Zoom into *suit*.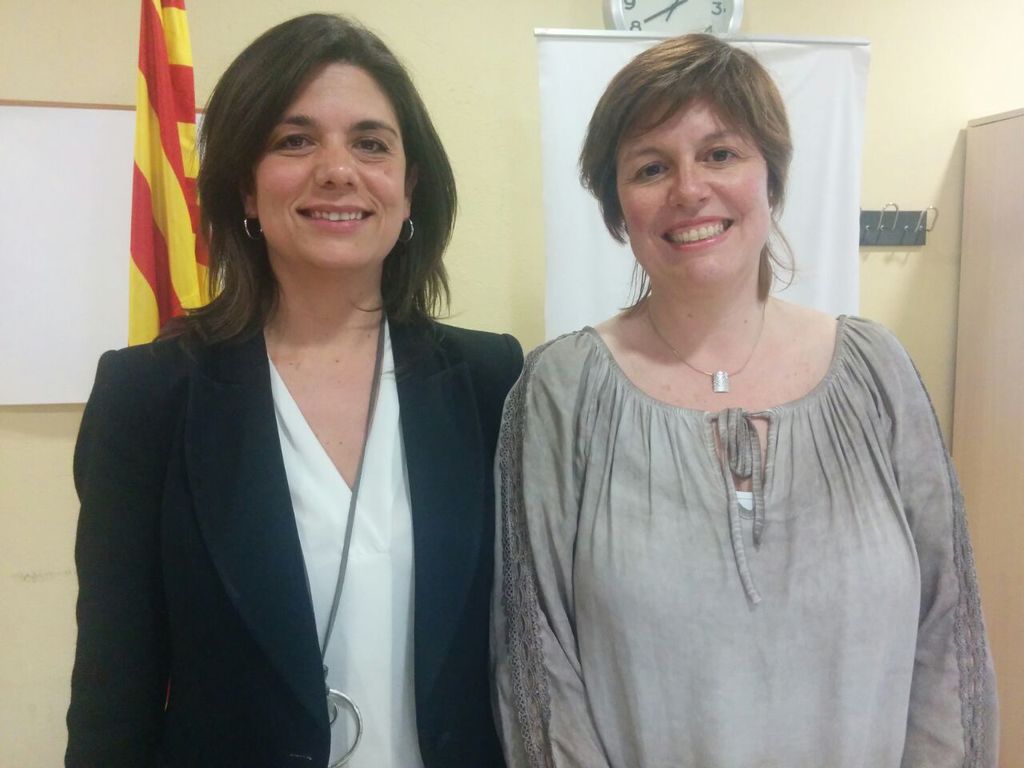
Zoom target: left=74, top=217, right=526, bottom=741.
